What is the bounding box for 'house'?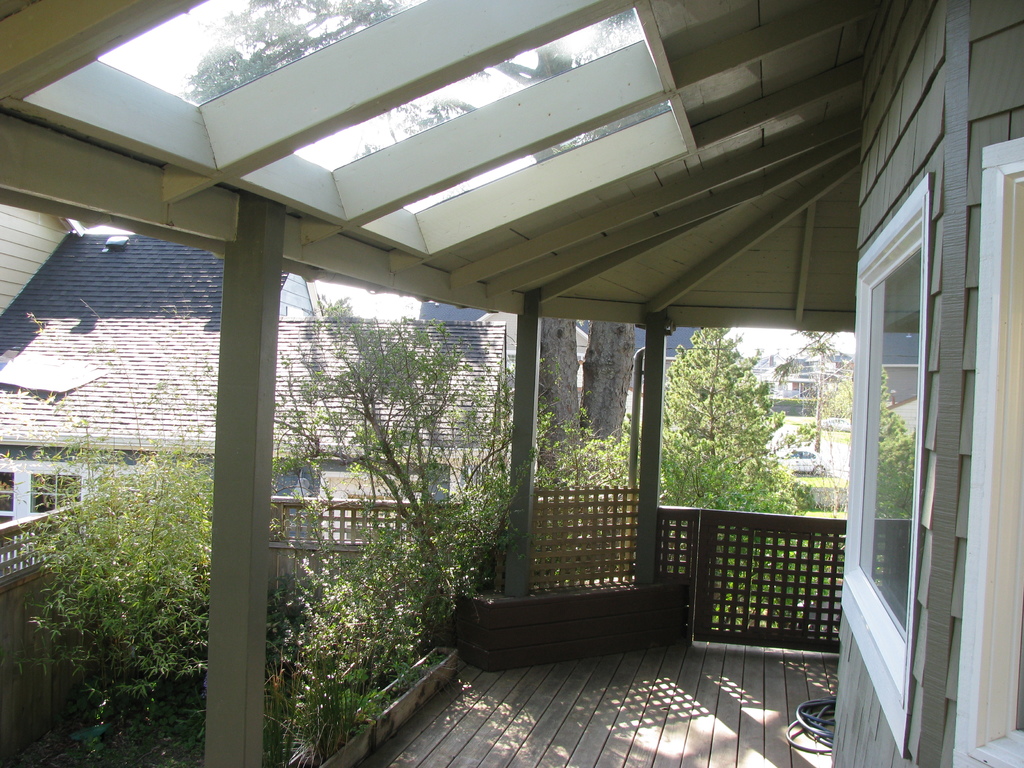
l=0, t=223, r=312, b=561.
